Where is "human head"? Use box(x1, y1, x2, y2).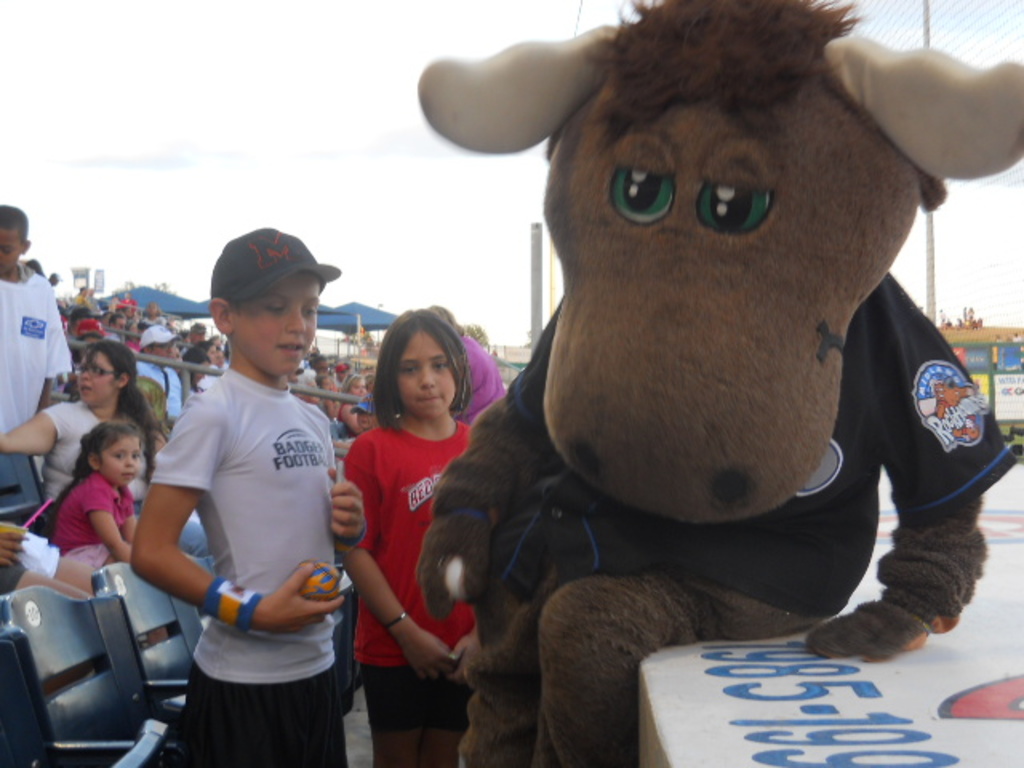
box(75, 336, 142, 410).
